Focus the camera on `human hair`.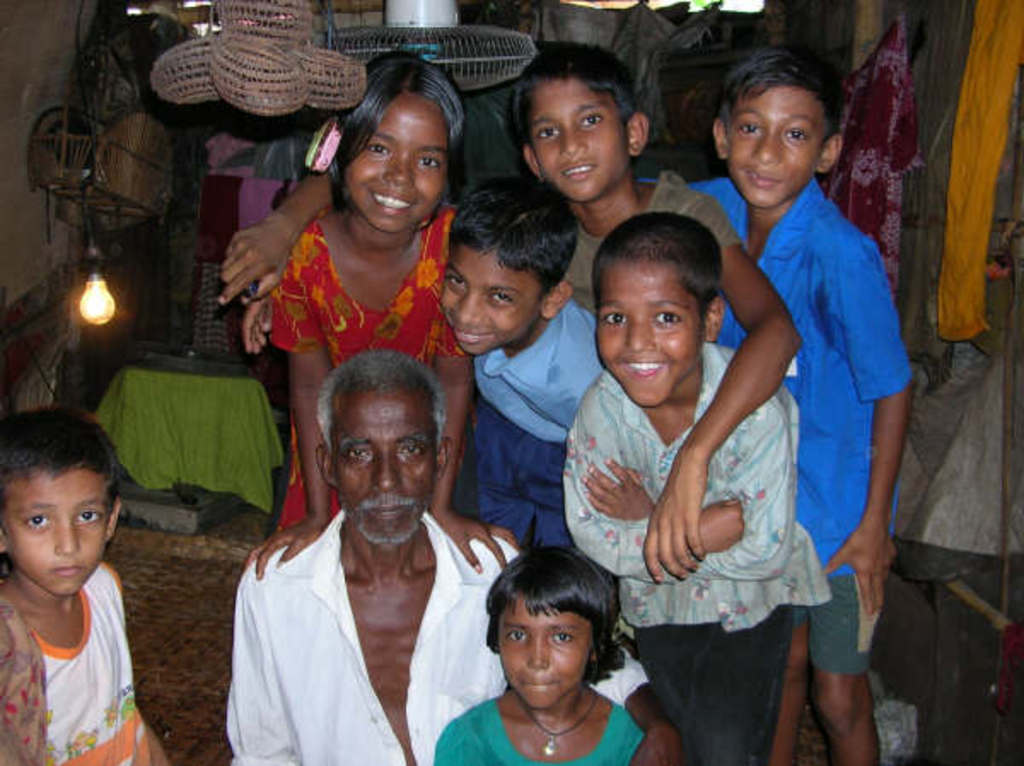
Focus region: bbox=[515, 39, 635, 147].
